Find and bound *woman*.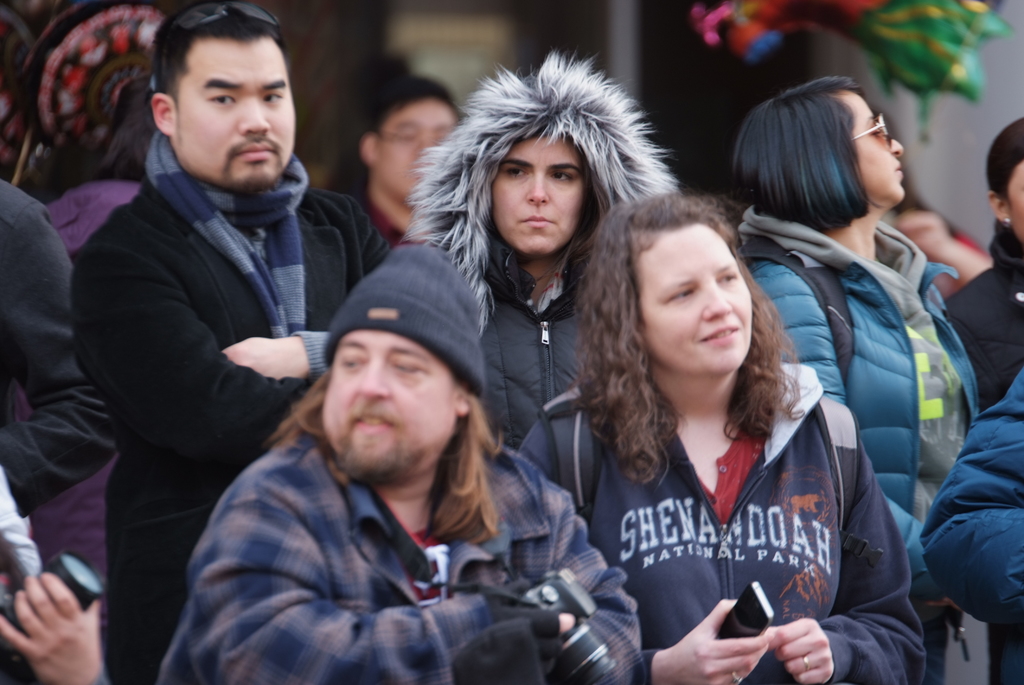
Bound: box=[925, 107, 1023, 383].
